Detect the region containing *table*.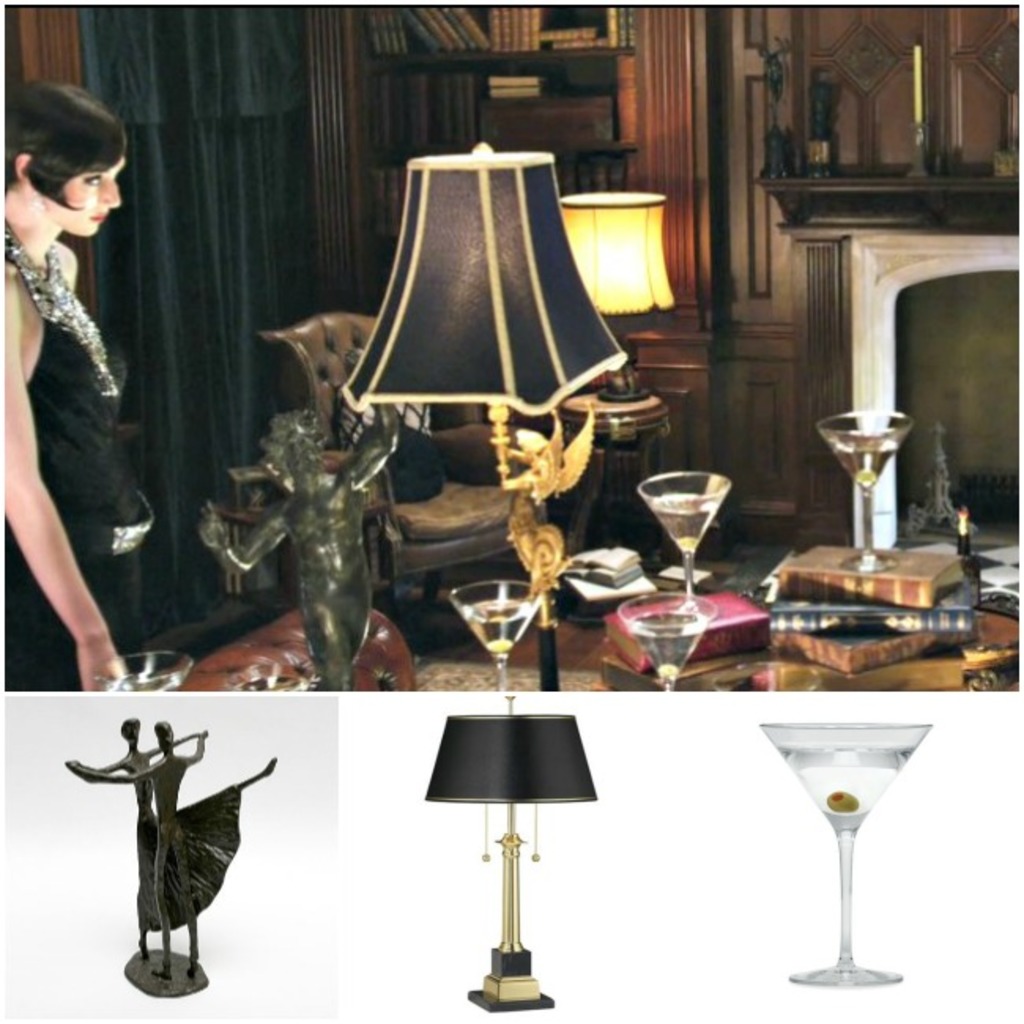
x1=756 y1=165 x2=1021 y2=561.
